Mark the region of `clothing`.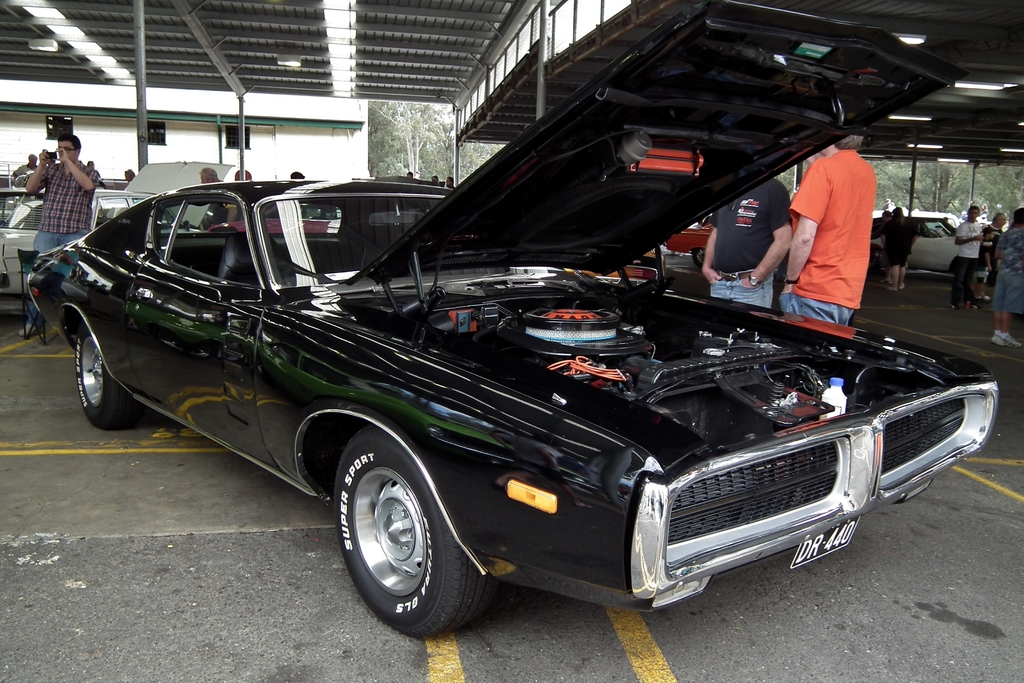
Region: (left=788, top=144, right=879, bottom=324).
